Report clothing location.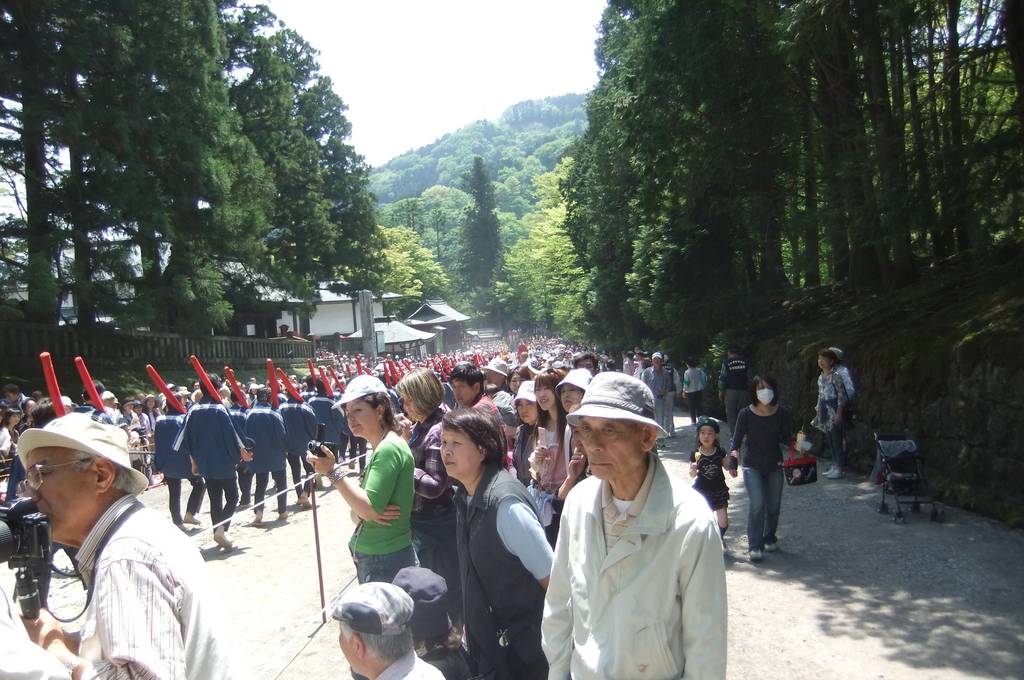
Report: (left=372, top=647, right=440, bottom=679).
